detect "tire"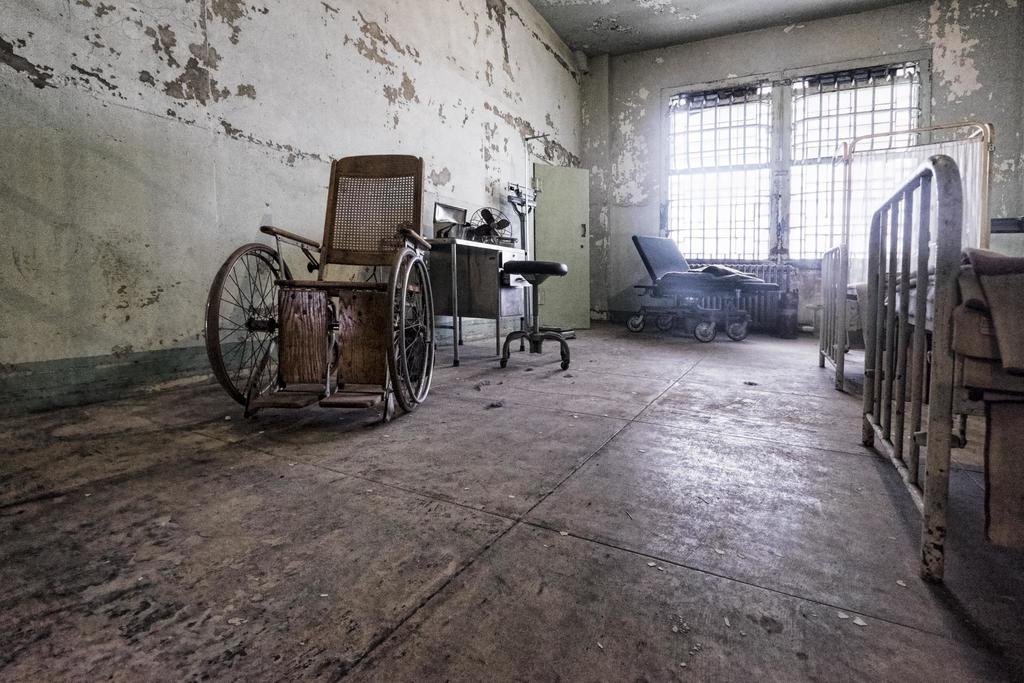
(501, 360, 505, 368)
